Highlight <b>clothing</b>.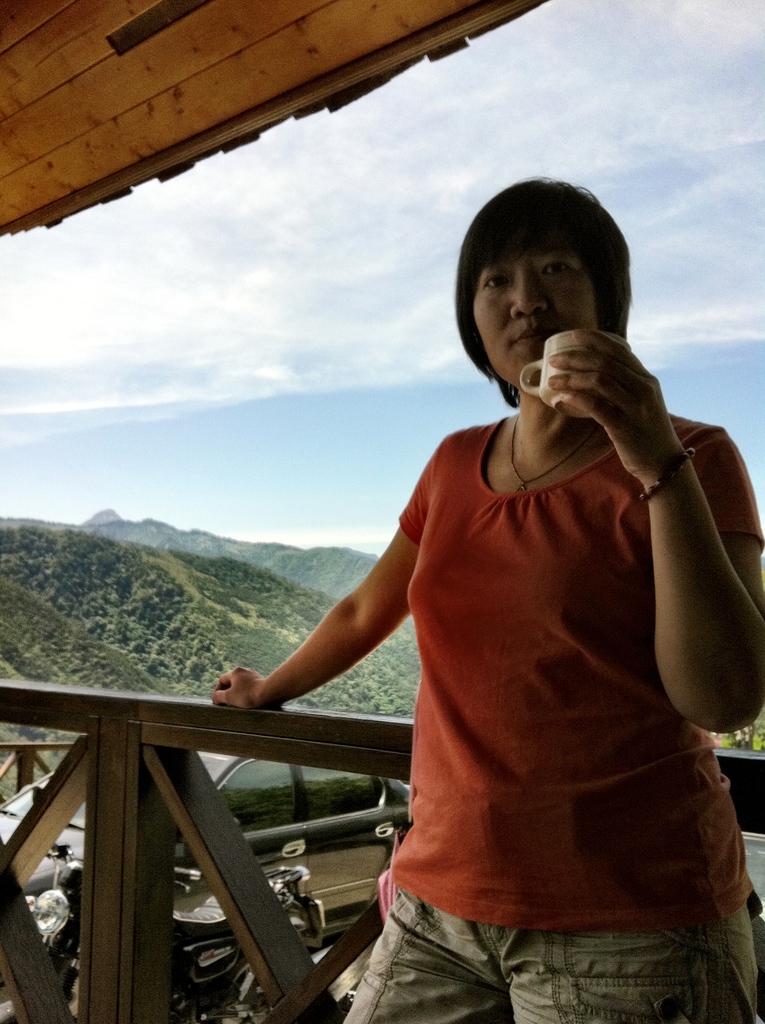
Highlighted region: <region>336, 888, 762, 1023</region>.
